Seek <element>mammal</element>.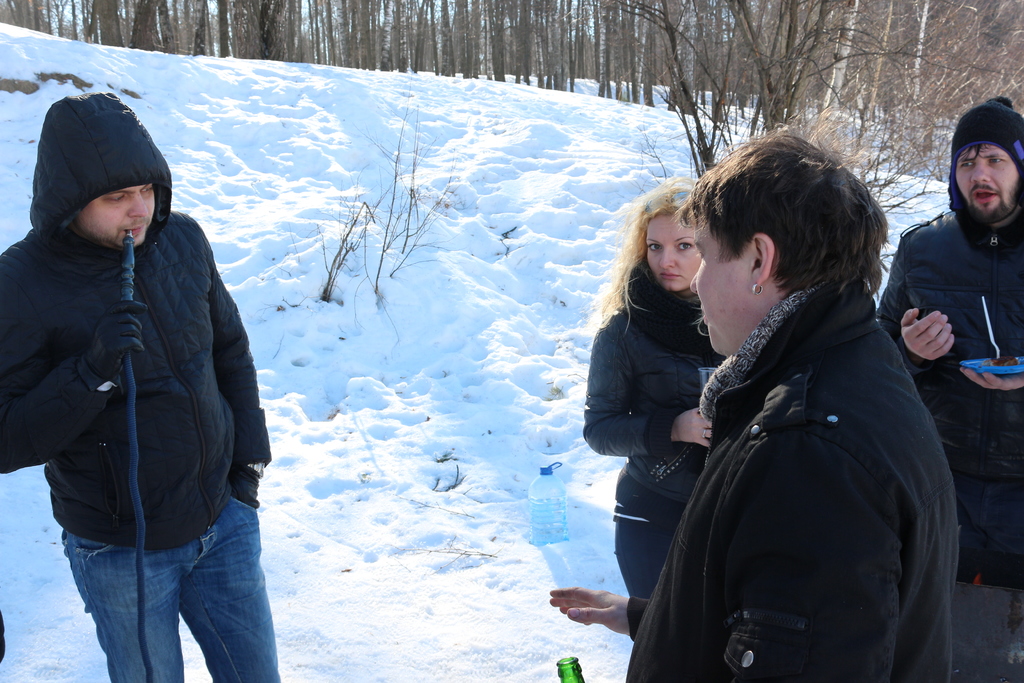
[0, 92, 284, 682].
